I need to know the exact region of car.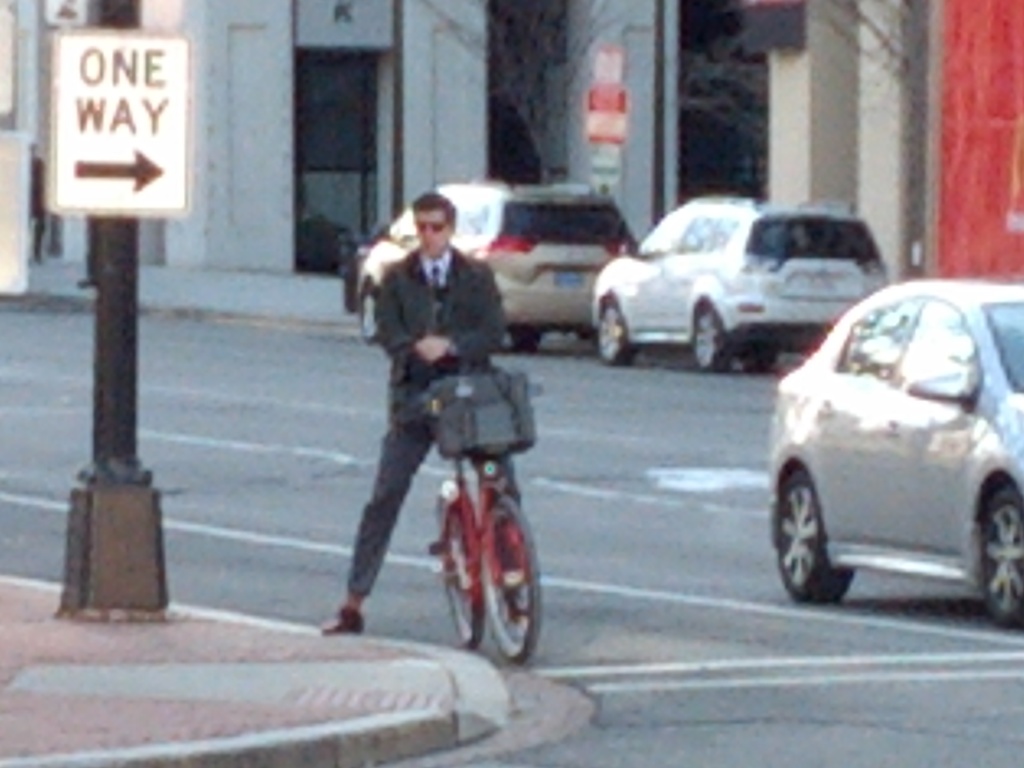
Region: x1=588 y1=191 x2=890 y2=365.
